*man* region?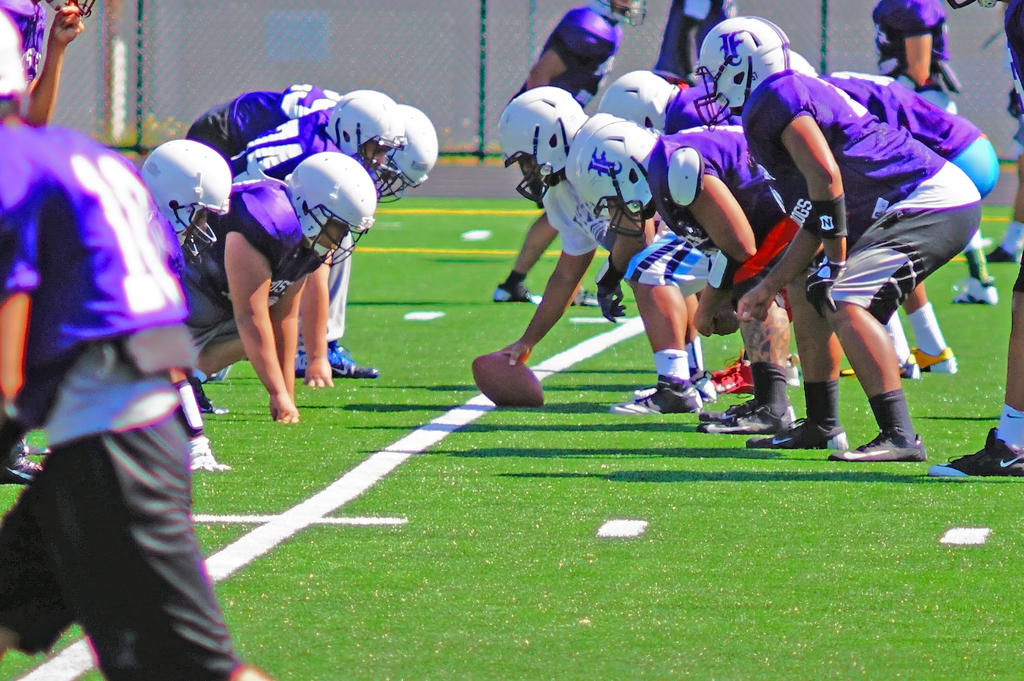
[657, 0, 738, 78]
